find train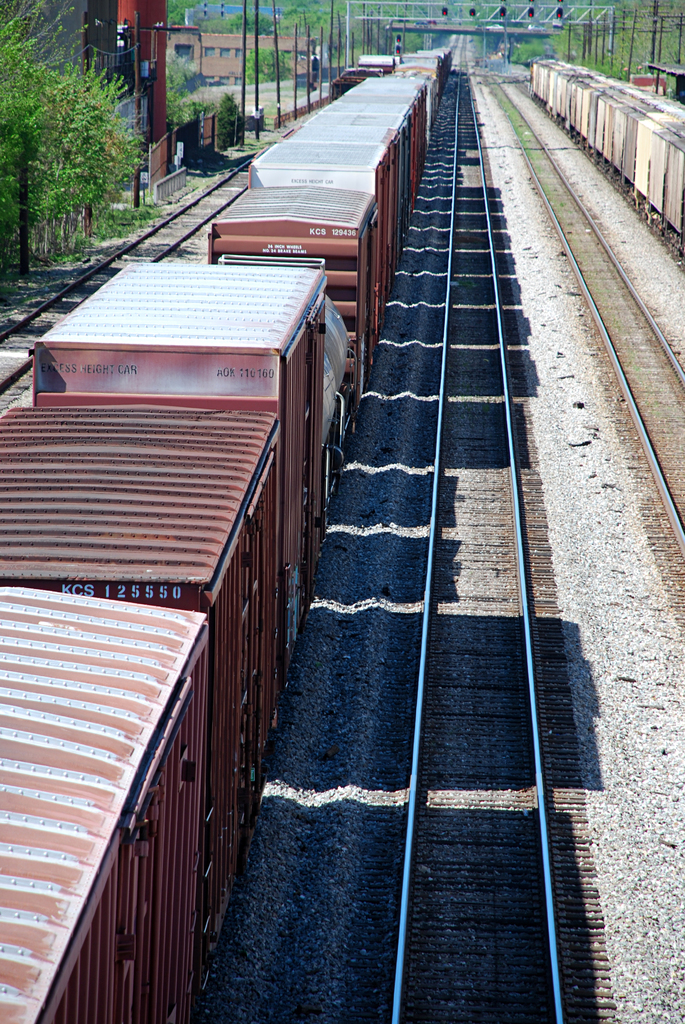
Rect(327, 56, 399, 92)
